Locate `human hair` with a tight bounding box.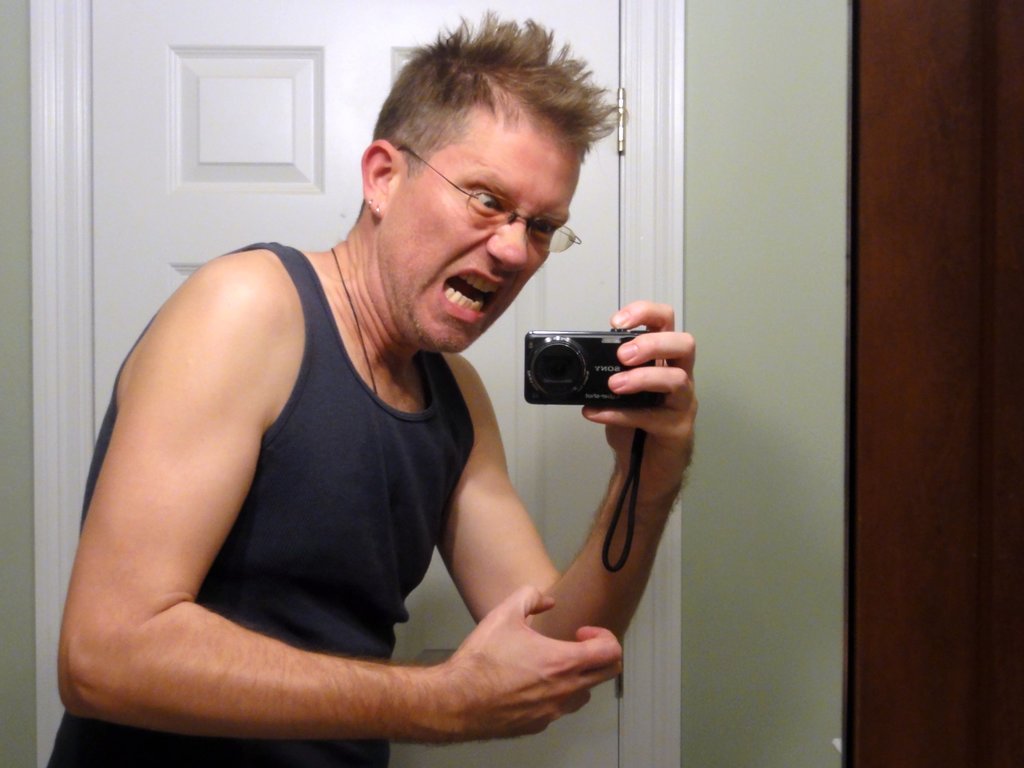
select_region(332, 53, 561, 267).
